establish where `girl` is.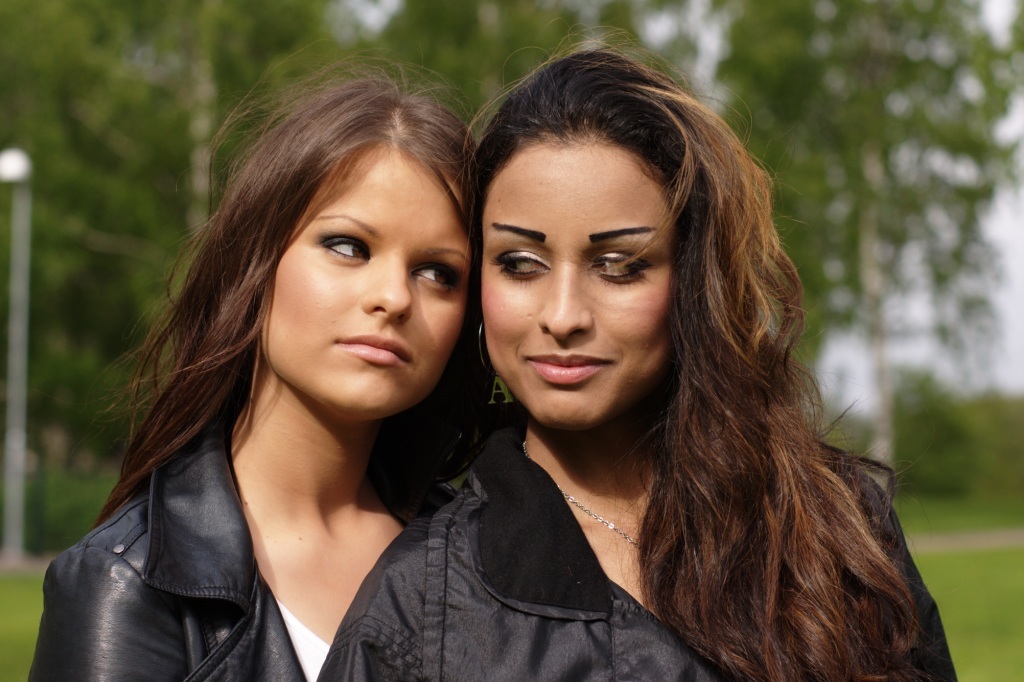
Established at [left=308, top=23, right=965, bottom=681].
